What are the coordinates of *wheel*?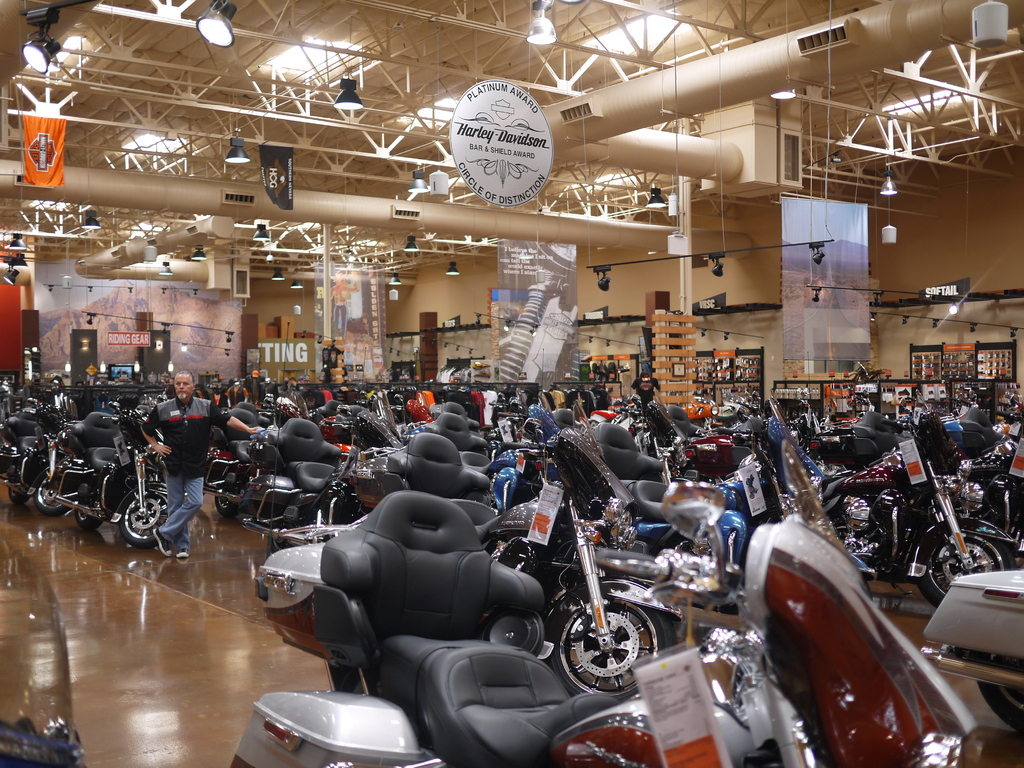
rect(211, 476, 243, 514).
